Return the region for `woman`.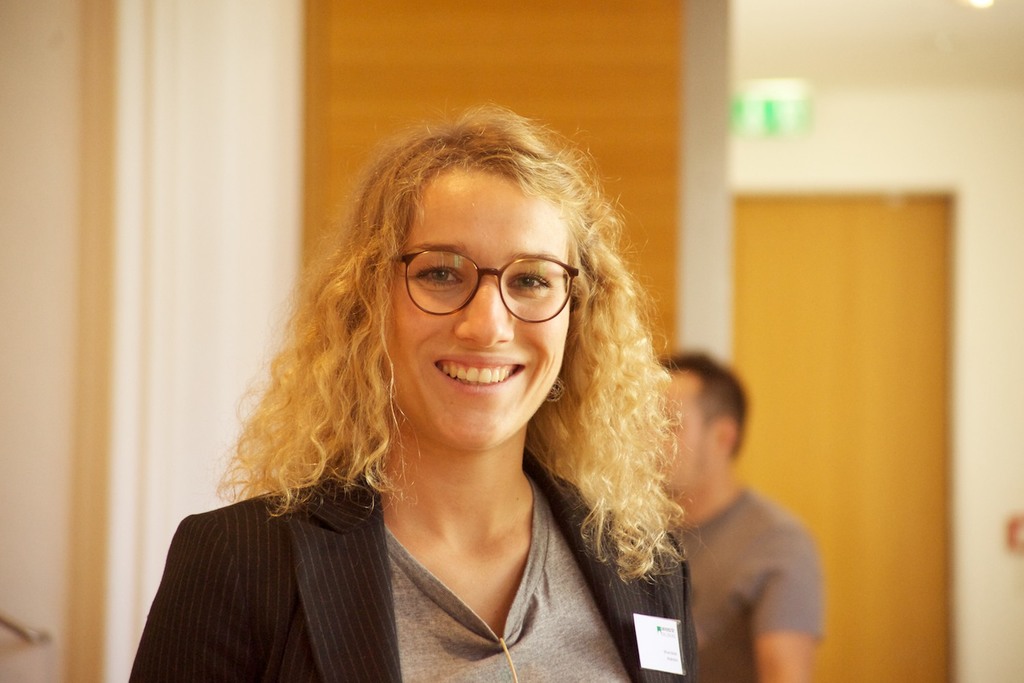
left=139, top=112, right=755, bottom=665.
